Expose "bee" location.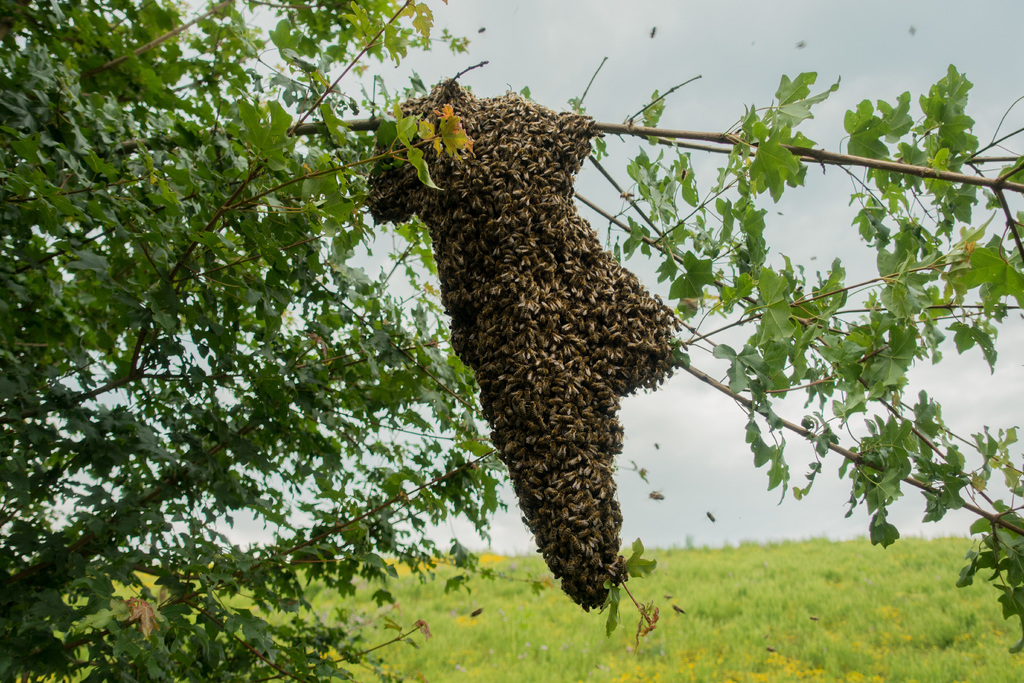
Exposed at <region>632, 468, 646, 477</region>.
